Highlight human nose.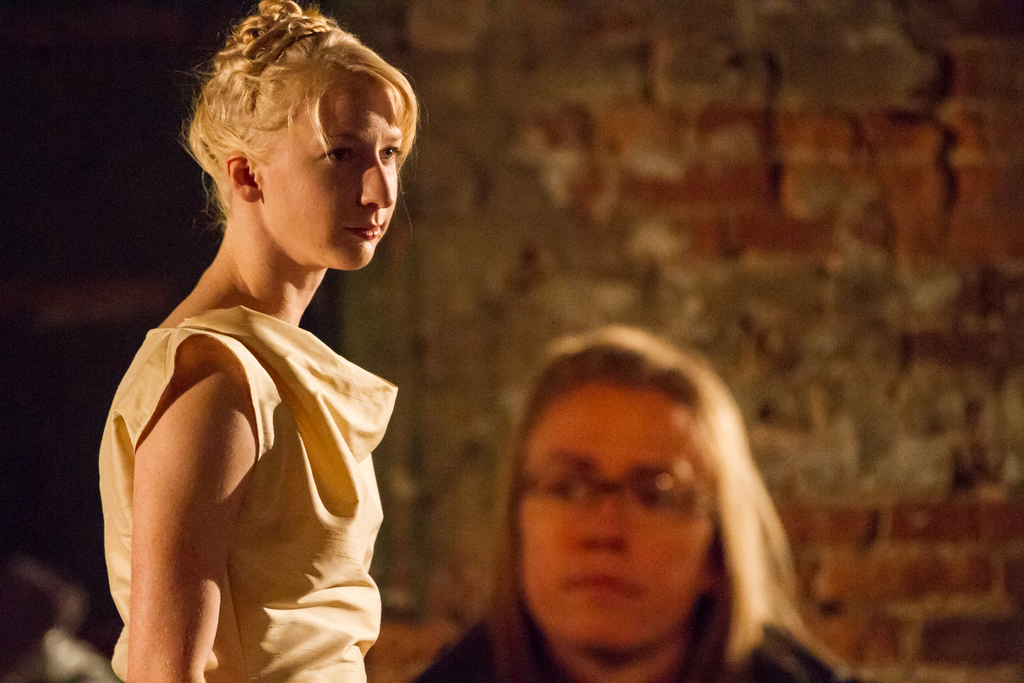
Highlighted region: {"left": 360, "top": 152, "right": 394, "bottom": 210}.
